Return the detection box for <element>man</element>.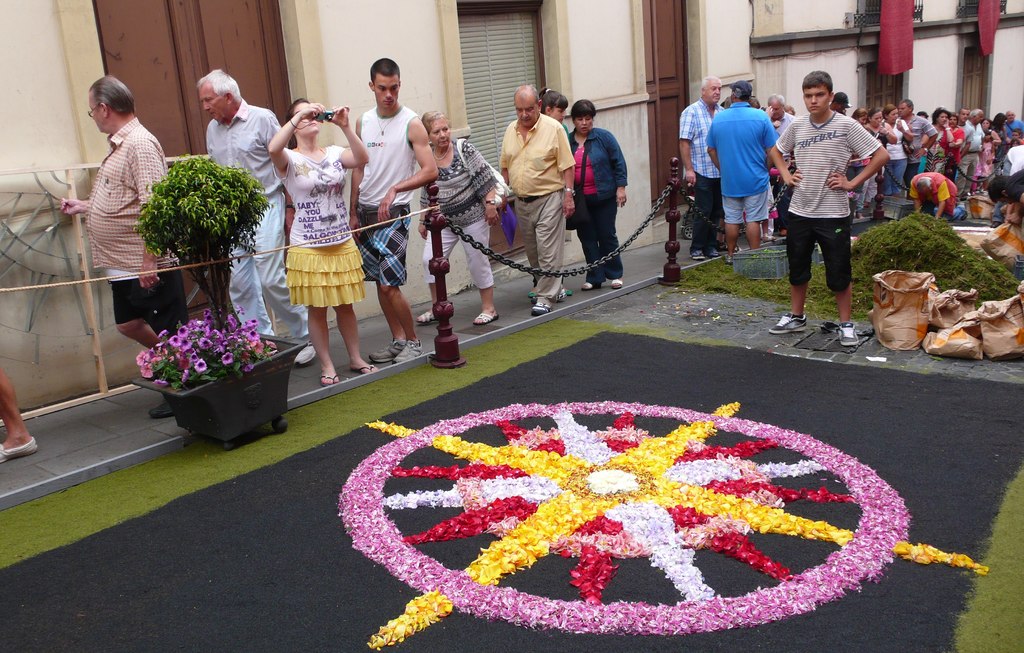
[left=194, top=61, right=323, bottom=372].
